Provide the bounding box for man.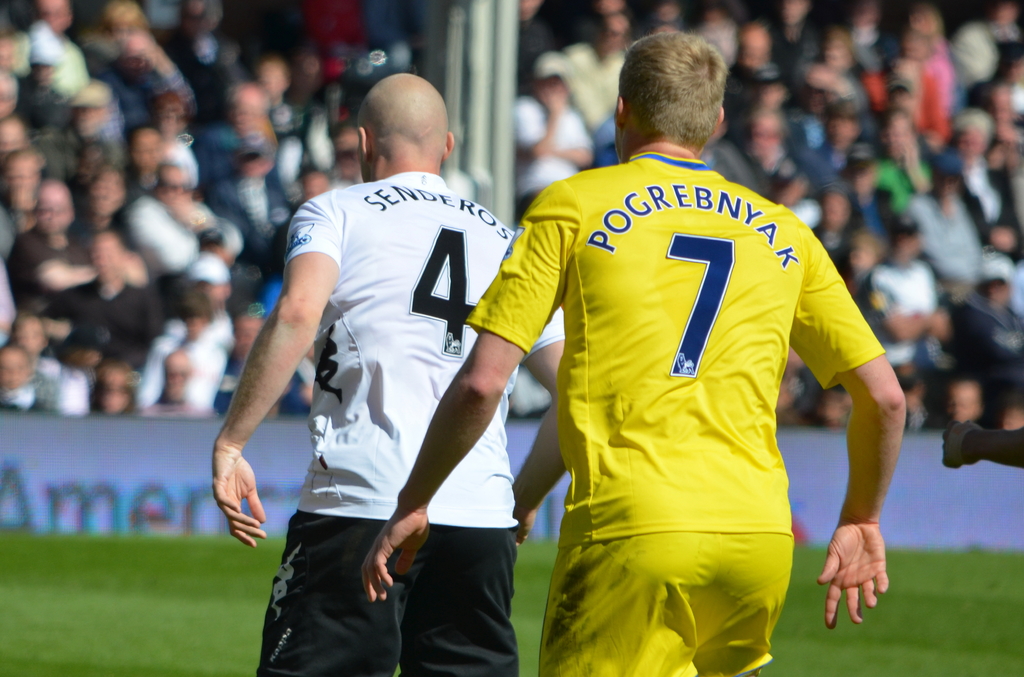
{"x1": 911, "y1": 151, "x2": 981, "y2": 282}.
